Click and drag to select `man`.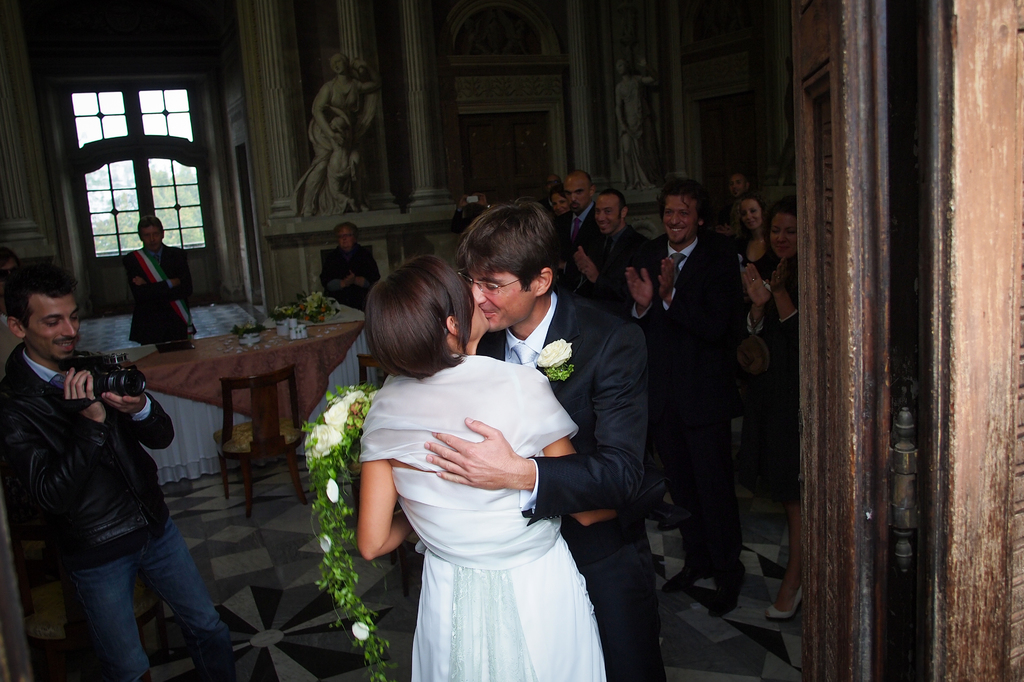
Selection: select_region(12, 276, 225, 679).
